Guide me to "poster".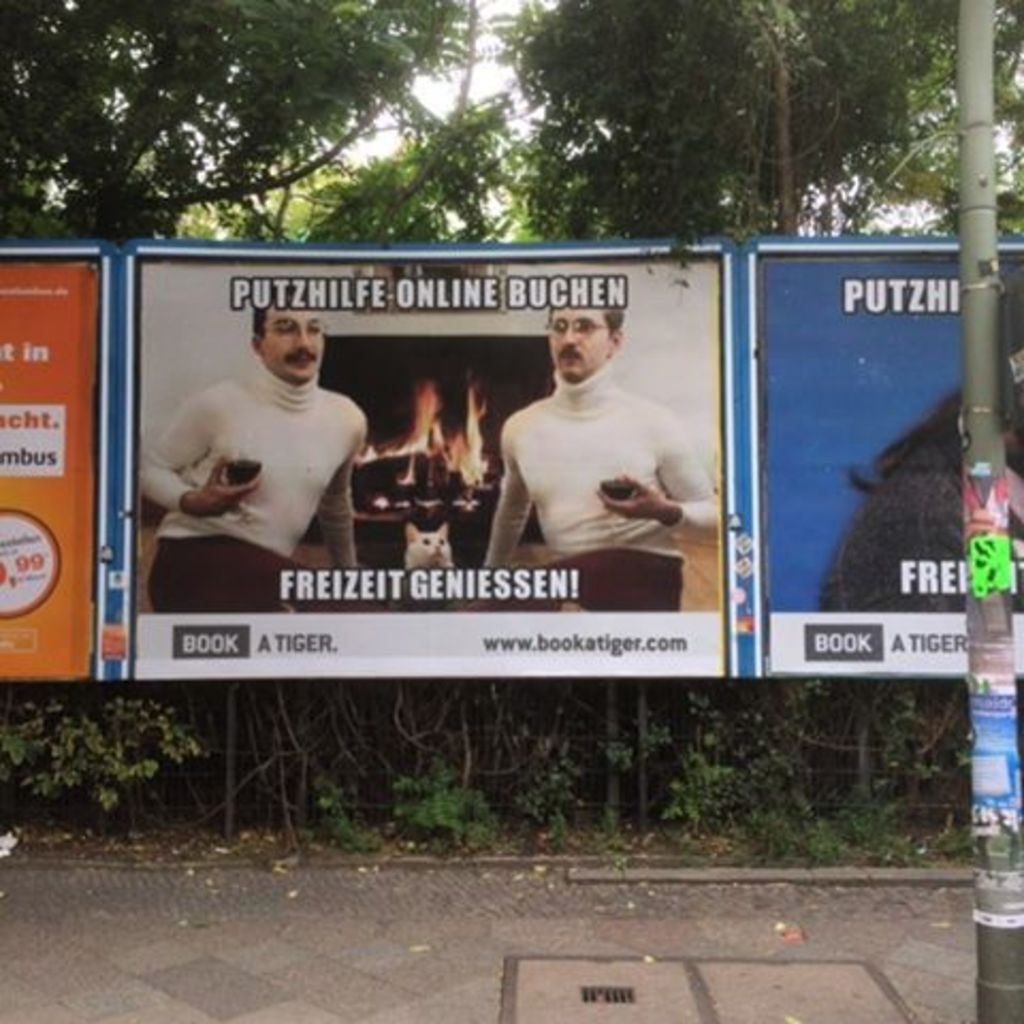
Guidance: [x1=130, y1=256, x2=725, y2=681].
